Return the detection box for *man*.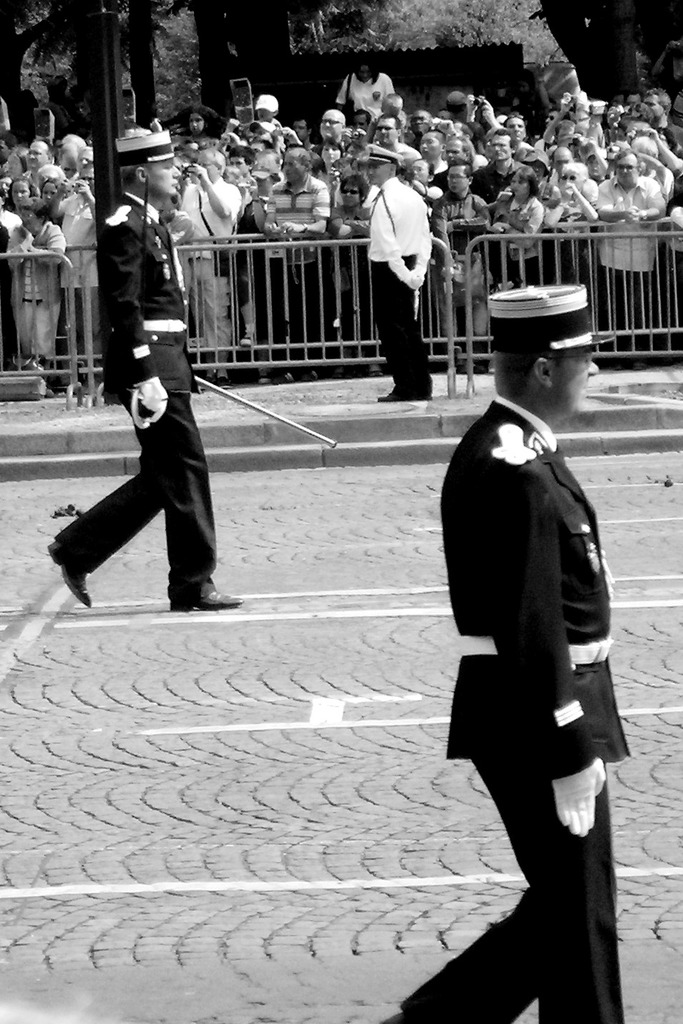
<bbox>41, 158, 99, 397</bbox>.
